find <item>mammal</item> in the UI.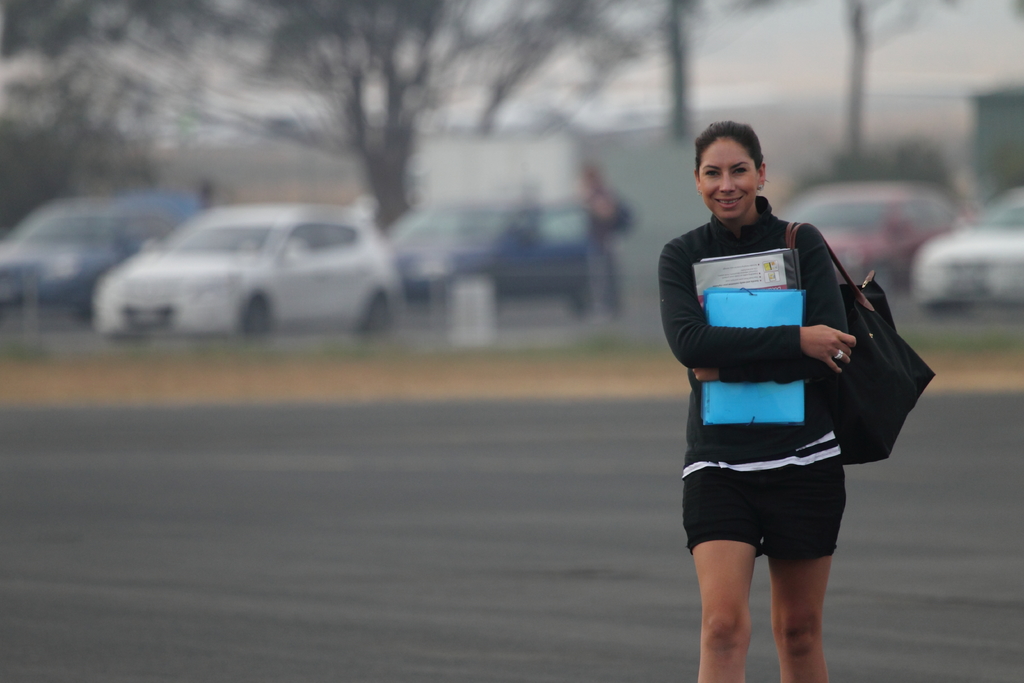
UI element at 582/160/619/322.
